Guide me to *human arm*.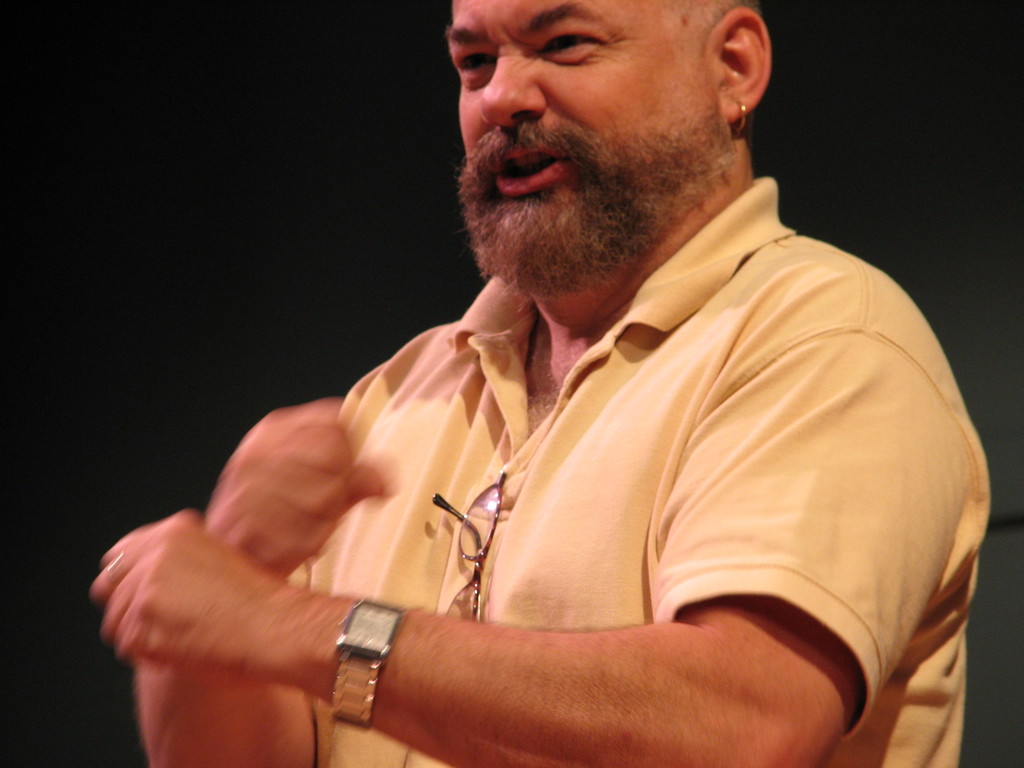
Guidance: 89 333 975 767.
